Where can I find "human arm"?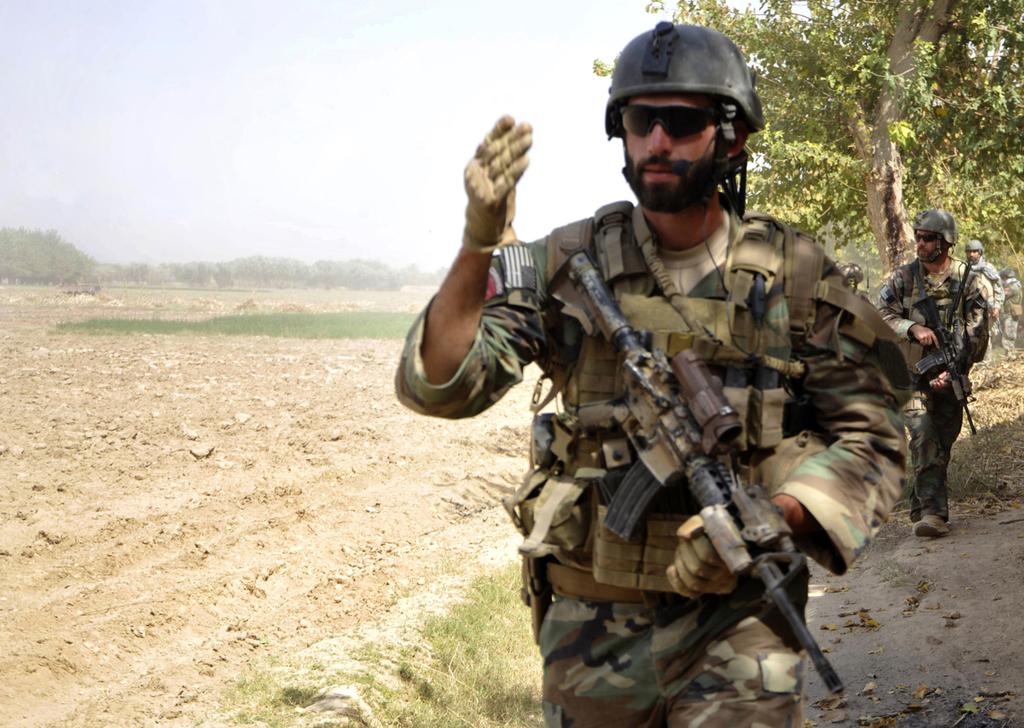
You can find it at x1=870 y1=270 x2=940 y2=350.
